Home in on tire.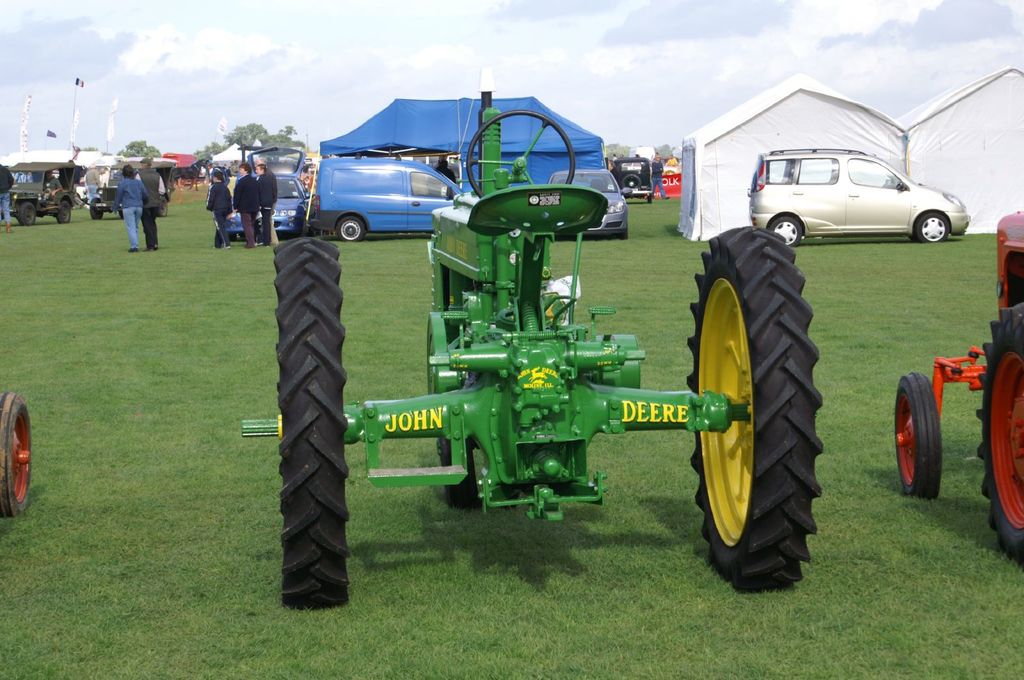
Homed in at [623,175,639,187].
